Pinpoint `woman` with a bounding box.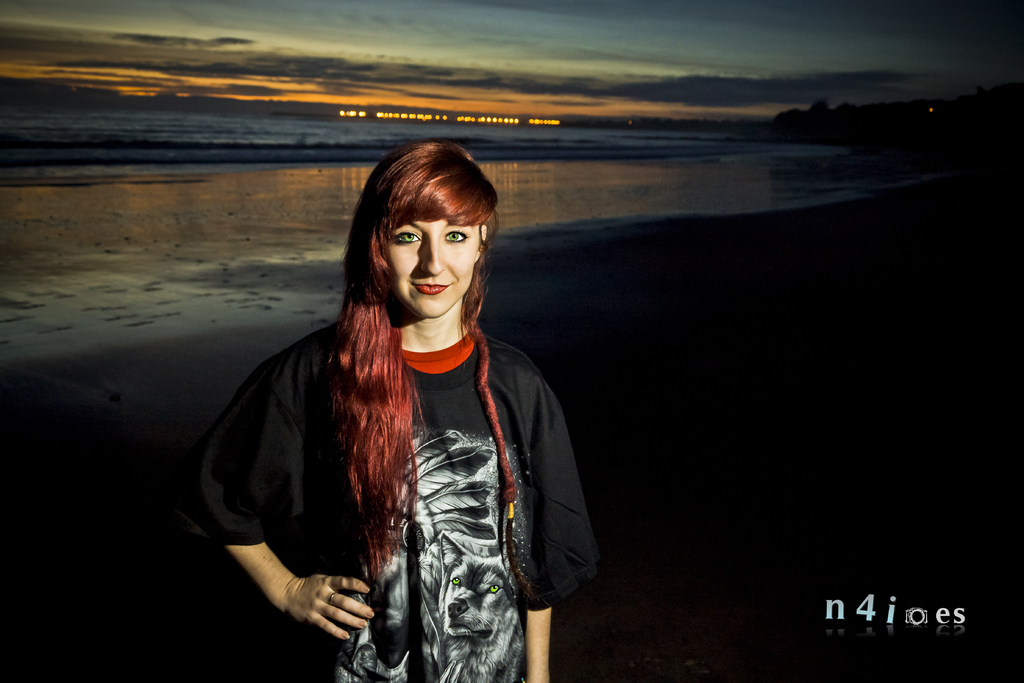
<bbox>198, 138, 599, 682</bbox>.
